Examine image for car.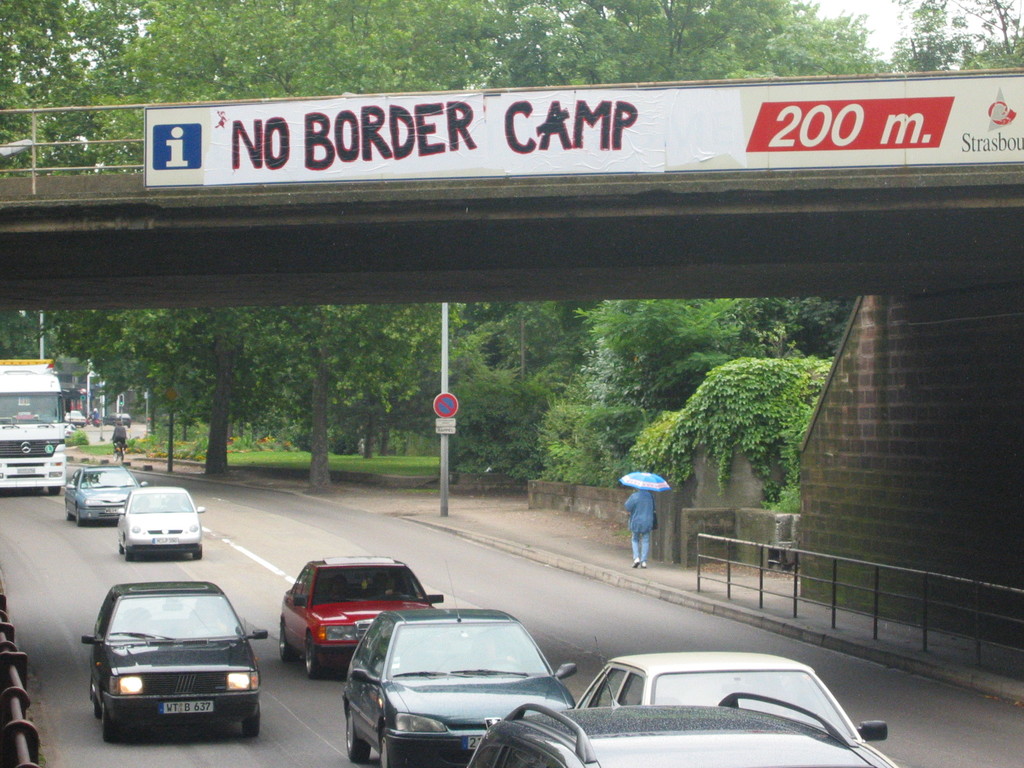
Examination result: BBox(465, 639, 893, 767).
